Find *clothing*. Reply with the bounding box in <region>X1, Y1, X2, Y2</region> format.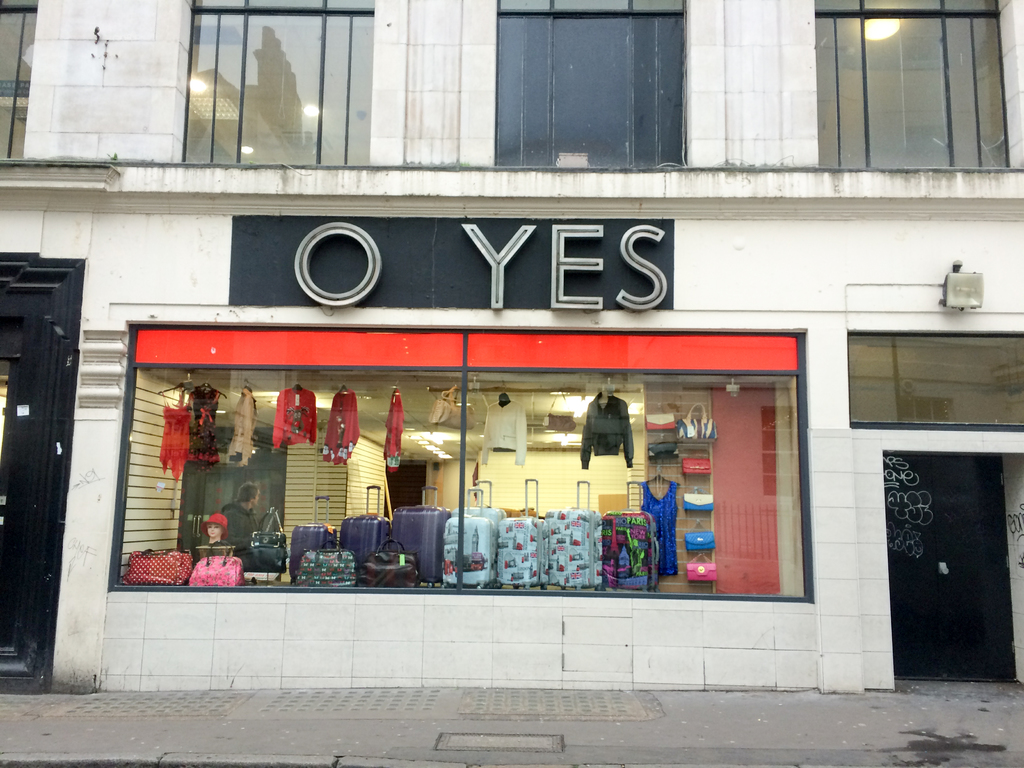
<region>628, 476, 689, 577</region>.
